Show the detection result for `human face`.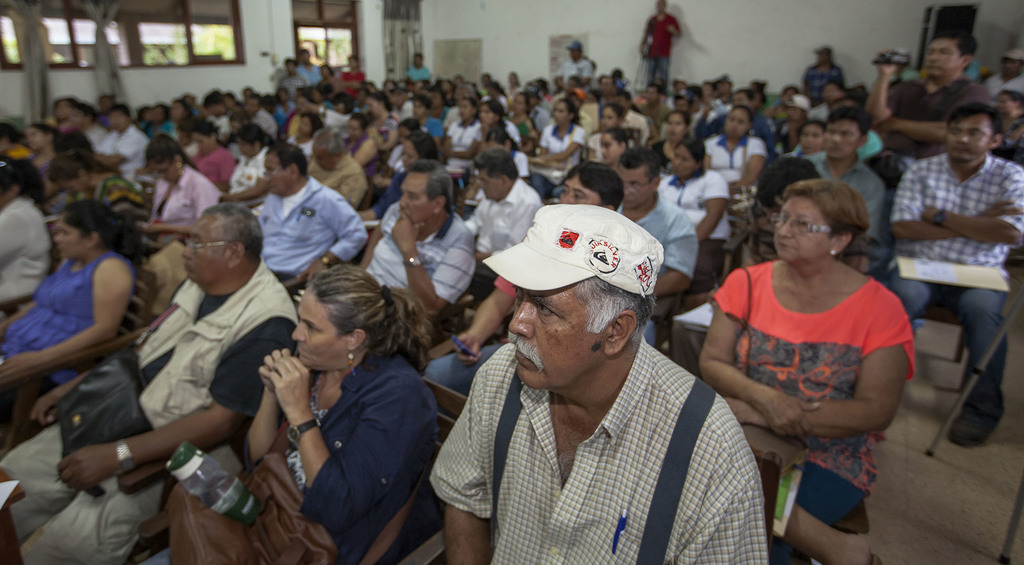
x1=317, y1=144, x2=333, y2=170.
